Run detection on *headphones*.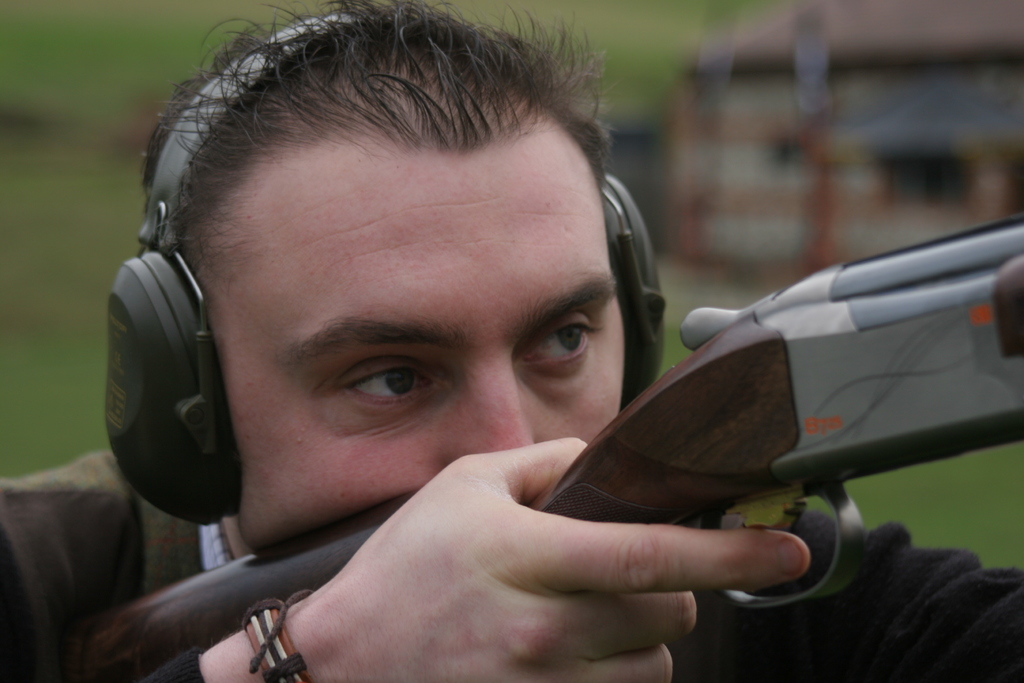
Result: region(109, 8, 669, 522).
